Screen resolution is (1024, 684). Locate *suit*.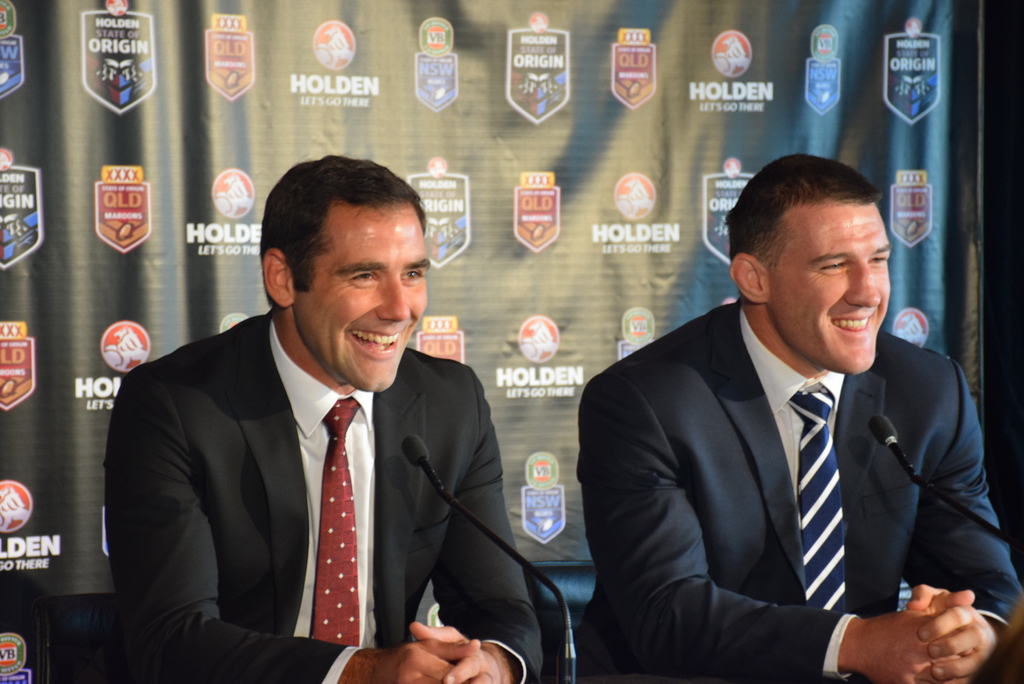
x1=570, y1=292, x2=1023, y2=683.
